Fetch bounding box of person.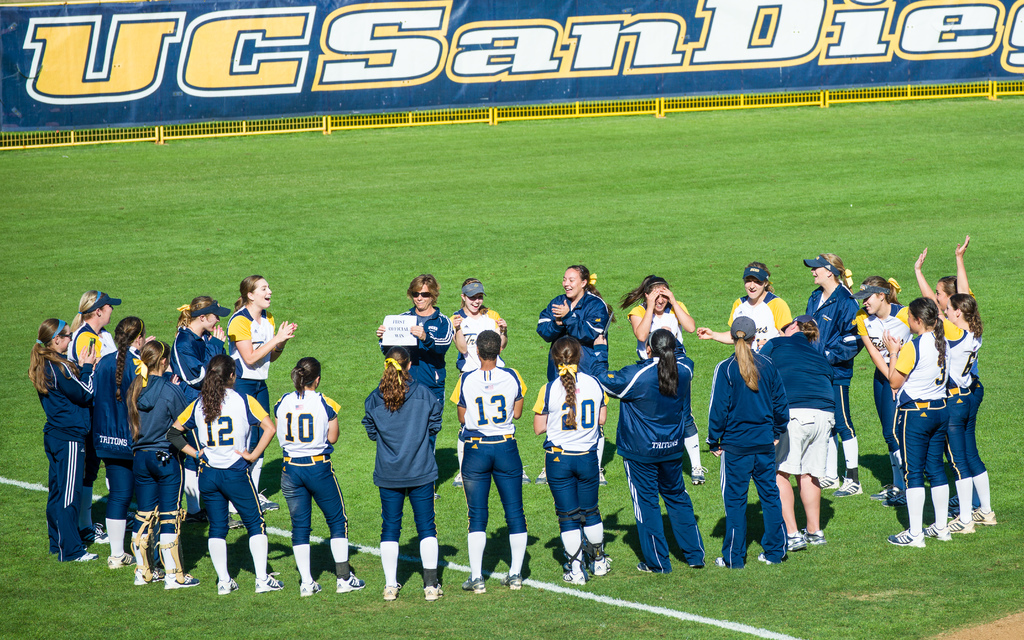
Bbox: rect(618, 273, 709, 488).
